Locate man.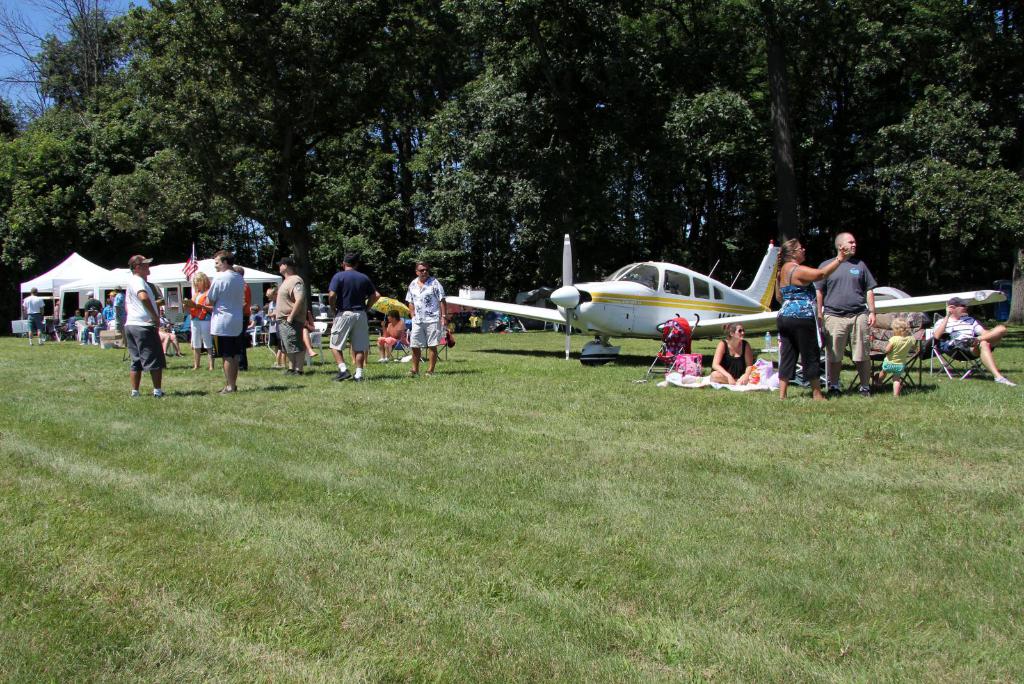
Bounding box: detection(123, 254, 168, 397).
